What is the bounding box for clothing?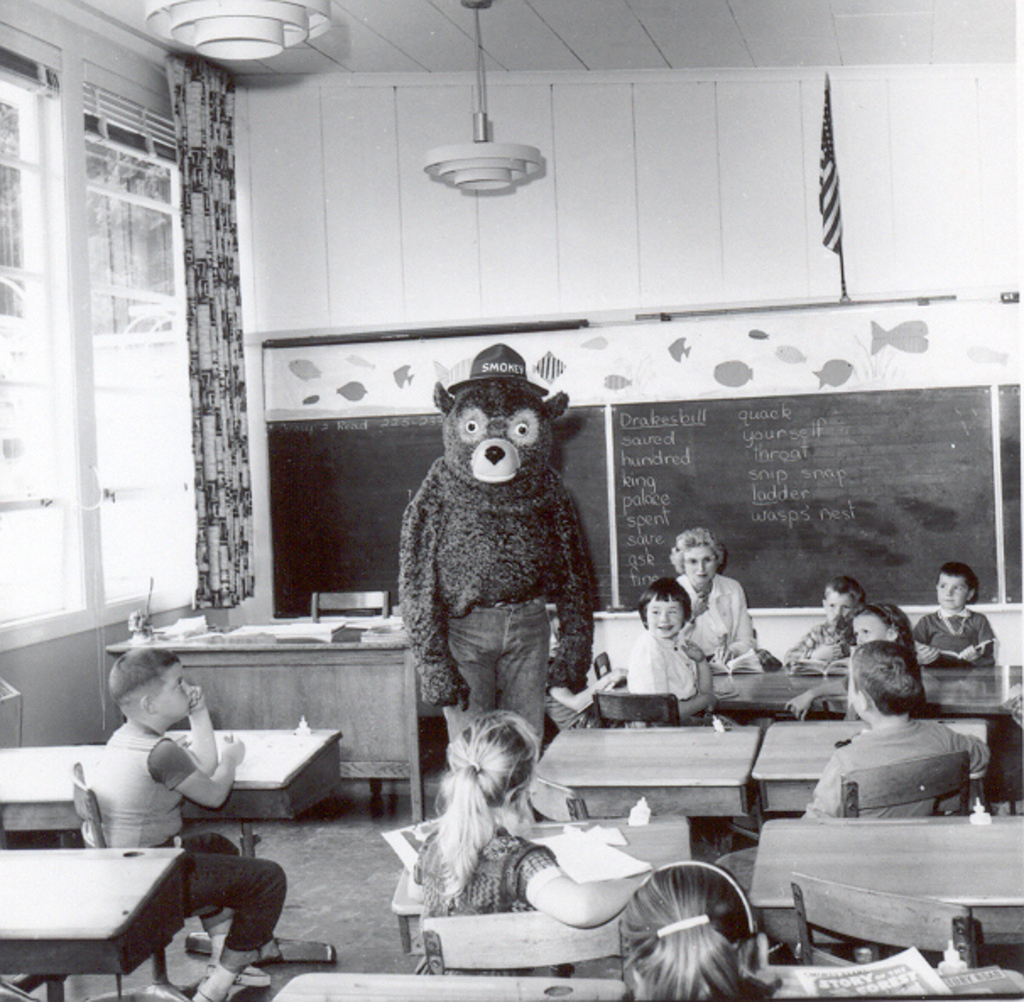
Rect(426, 825, 568, 923).
